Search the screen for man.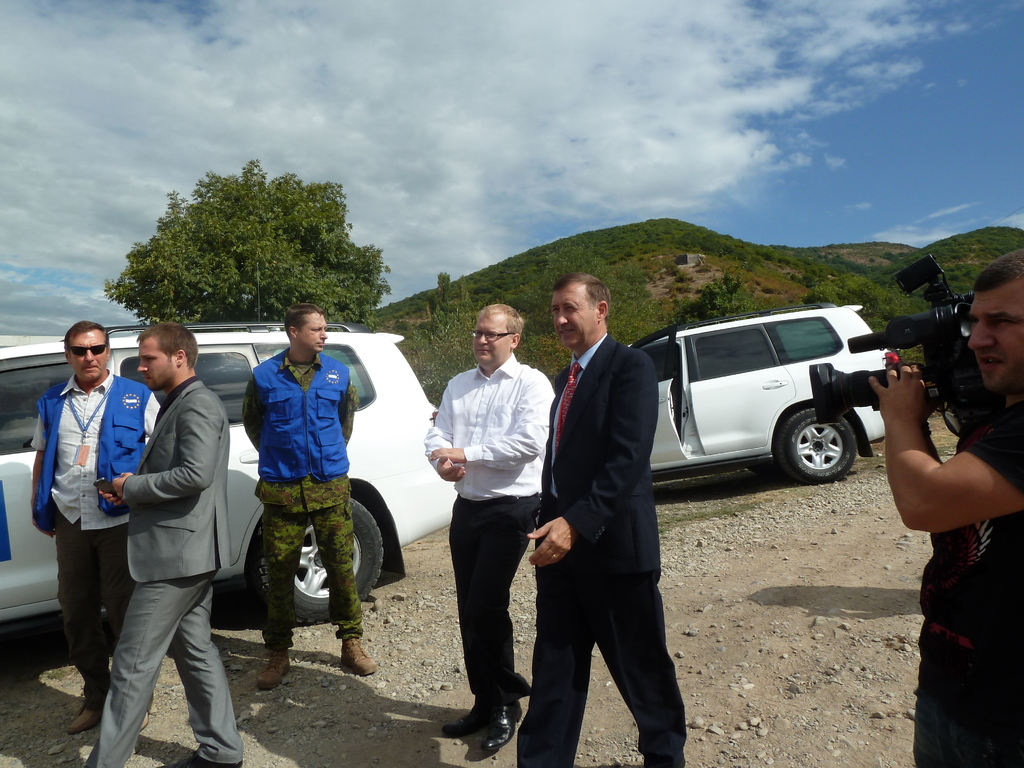
Found at l=84, t=326, r=255, b=767.
